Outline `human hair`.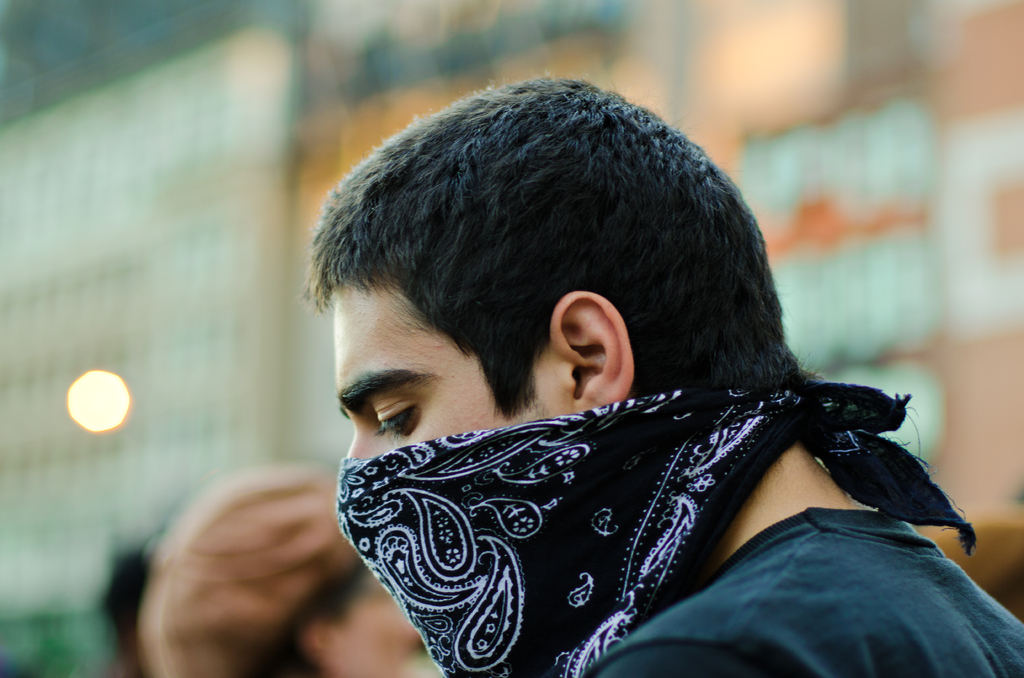
Outline: <box>288,93,800,464</box>.
